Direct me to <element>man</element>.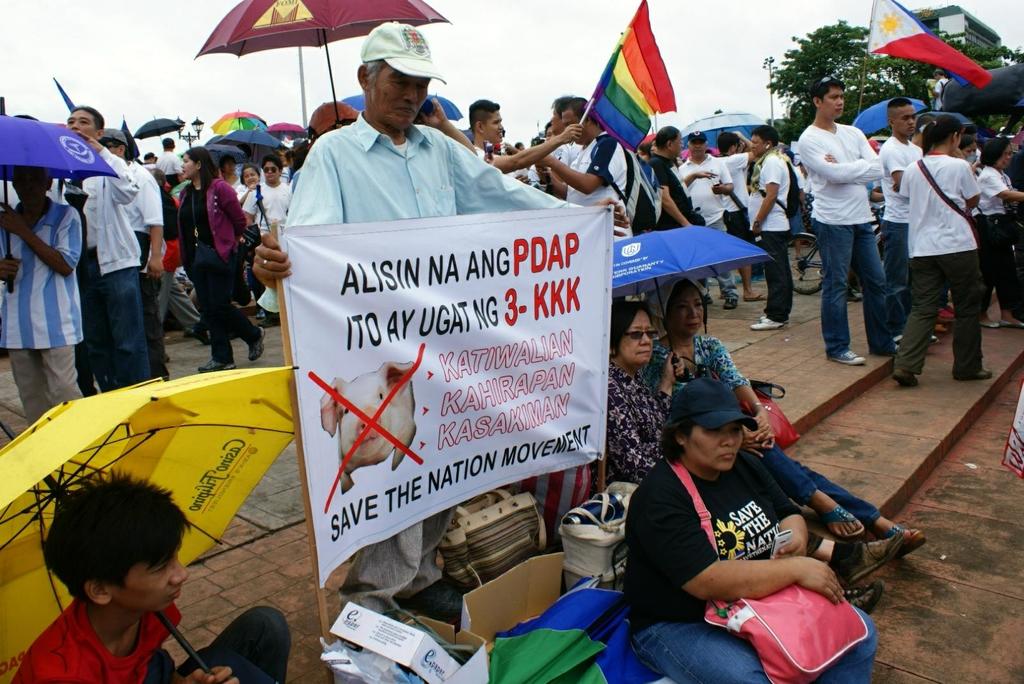
Direction: select_region(637, 120, 711, 343).
